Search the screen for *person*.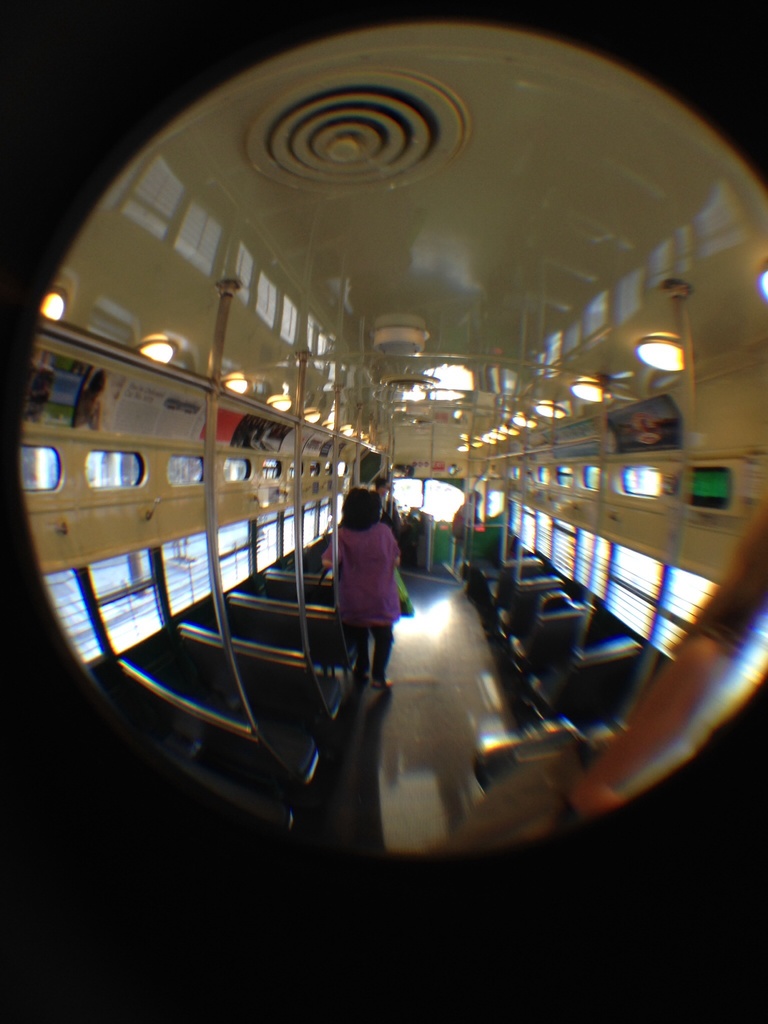
Found at l=317, t=486, r=410, b=698.
